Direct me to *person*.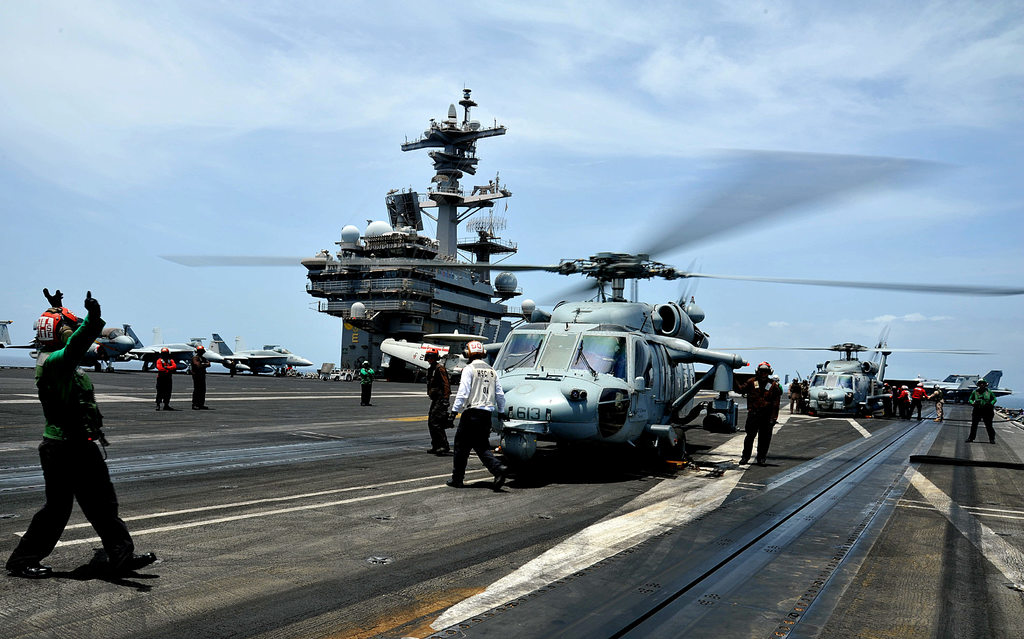
Direction: (x1=742, y1=368, x2=786, y2=468).
